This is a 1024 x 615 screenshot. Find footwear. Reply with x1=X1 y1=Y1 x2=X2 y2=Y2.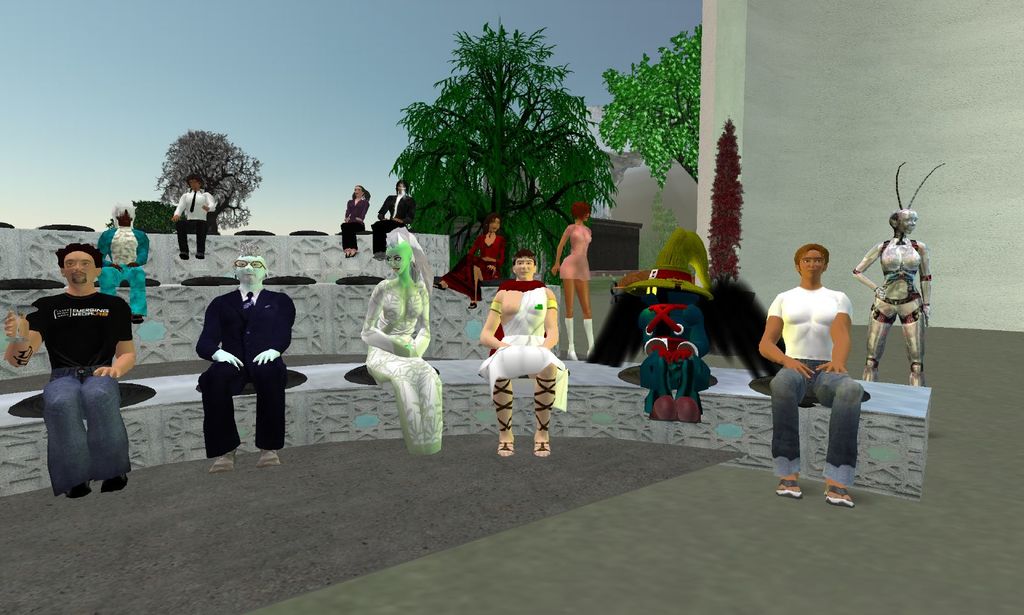
x1=196 y1=251 x2=206 y2=259.
